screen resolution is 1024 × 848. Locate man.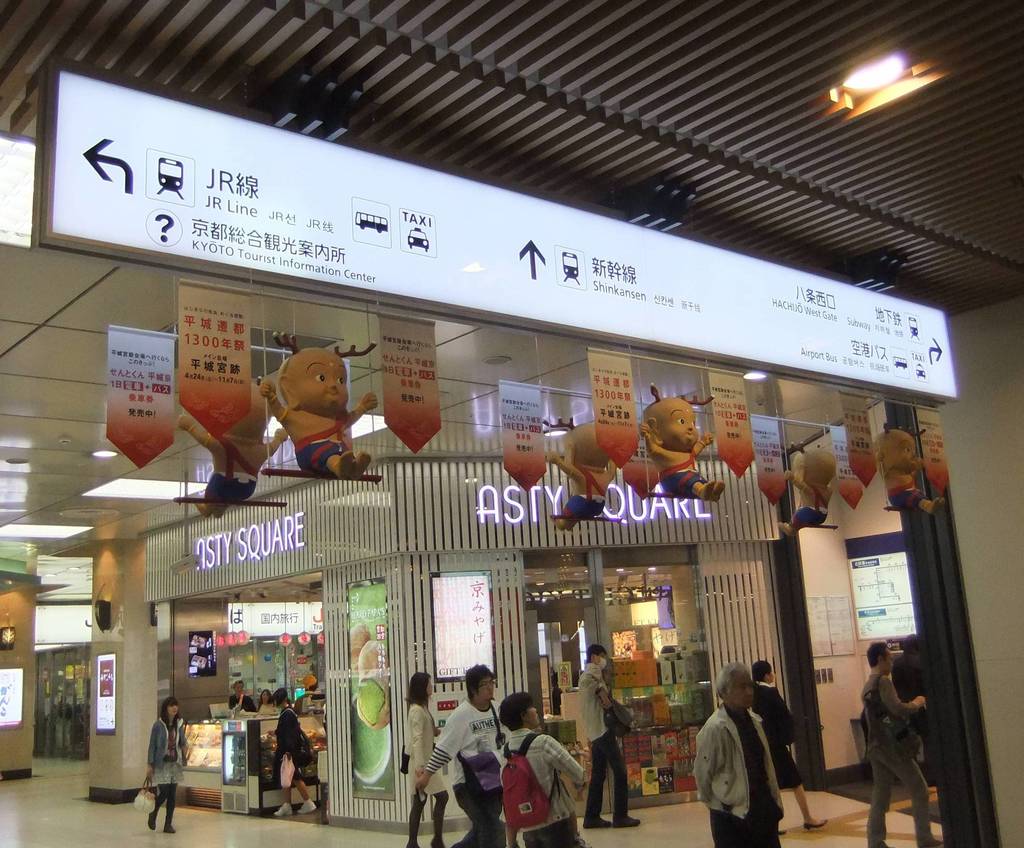
bbox(499, 691, 589, 847).
